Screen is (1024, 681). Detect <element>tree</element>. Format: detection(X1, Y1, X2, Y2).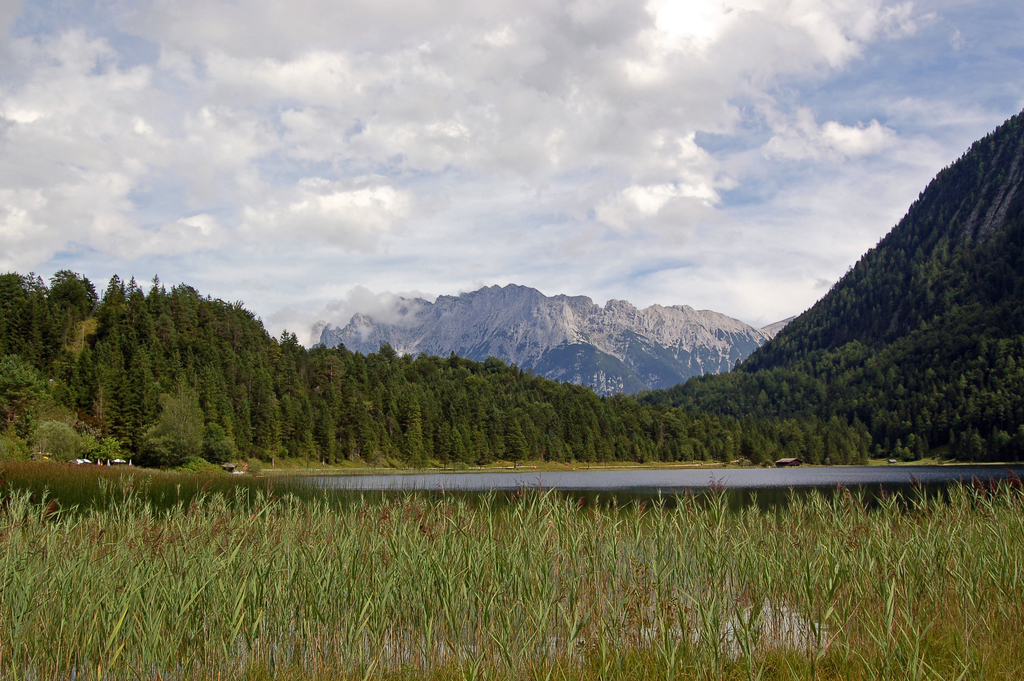
detection(0, 267, 26, 348).
